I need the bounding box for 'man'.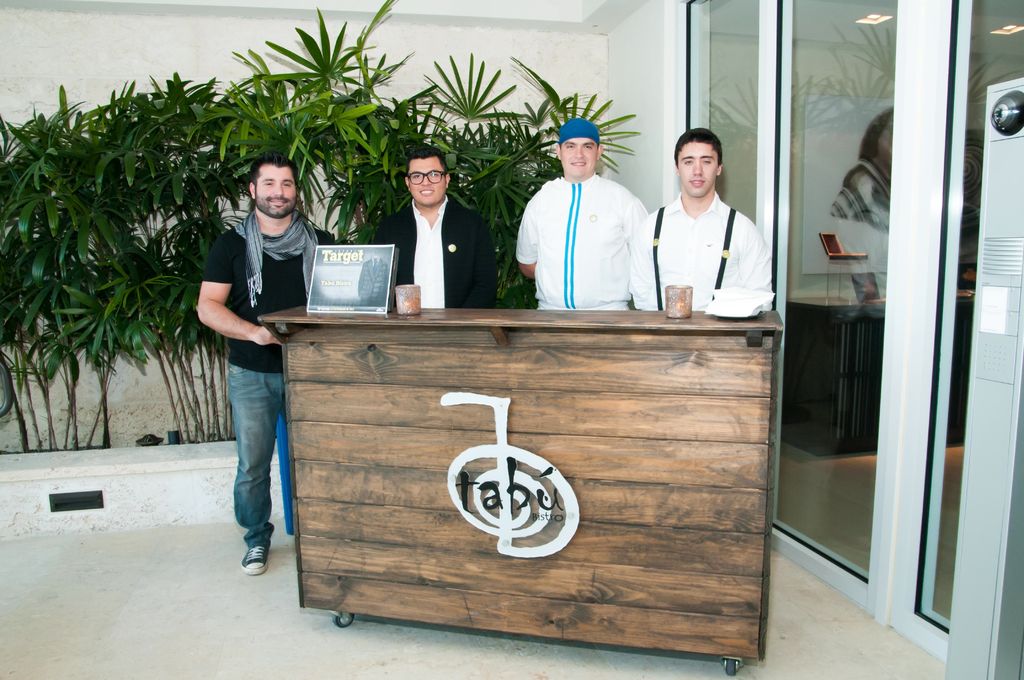
Here it is: x1=193 y1=149 x2=312 y2=593.
